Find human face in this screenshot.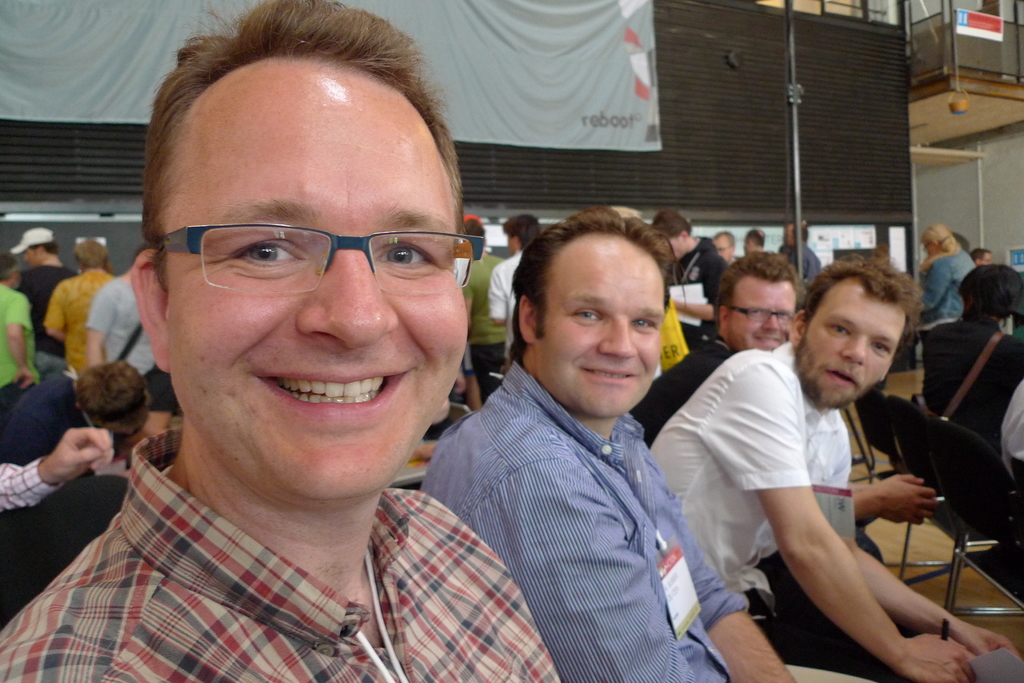
The bounding box for human face is <box>788,275,908,410</box>.
